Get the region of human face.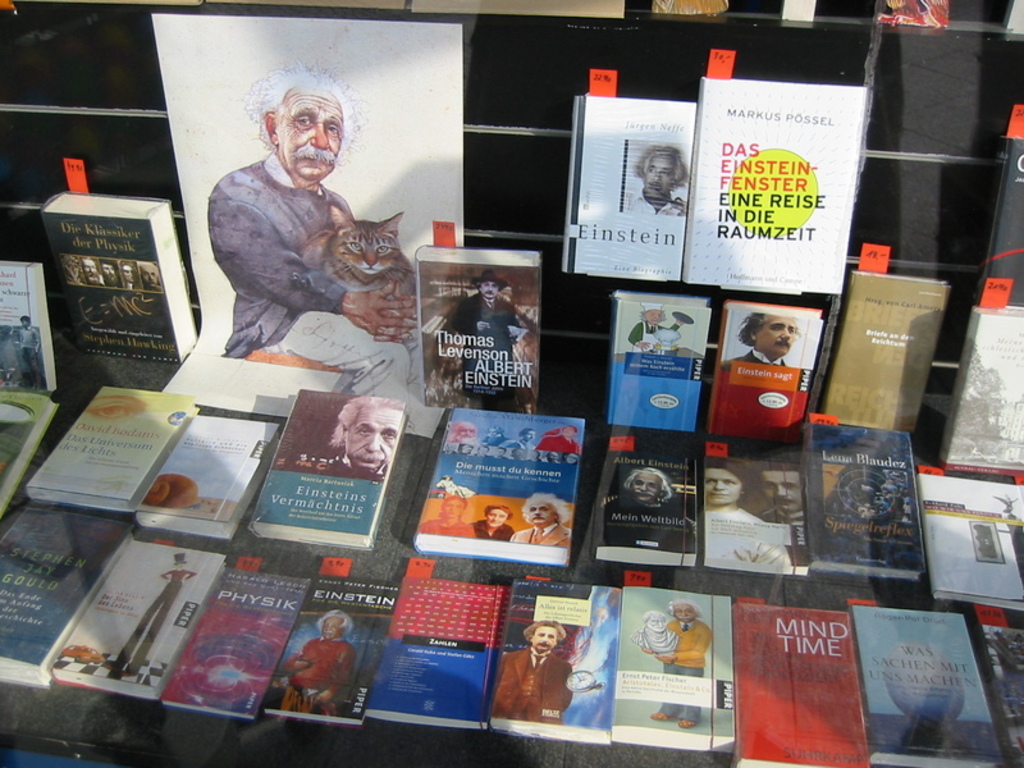
select_region(763, 466, 804, 513).
